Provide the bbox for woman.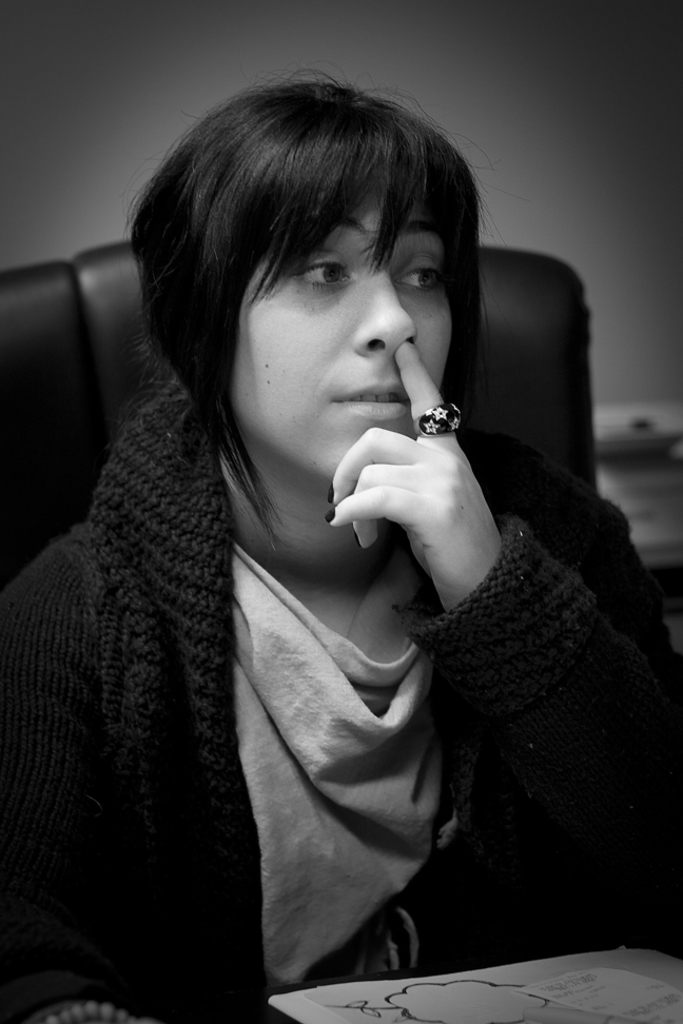
detection(39, 74, 628, 987).
